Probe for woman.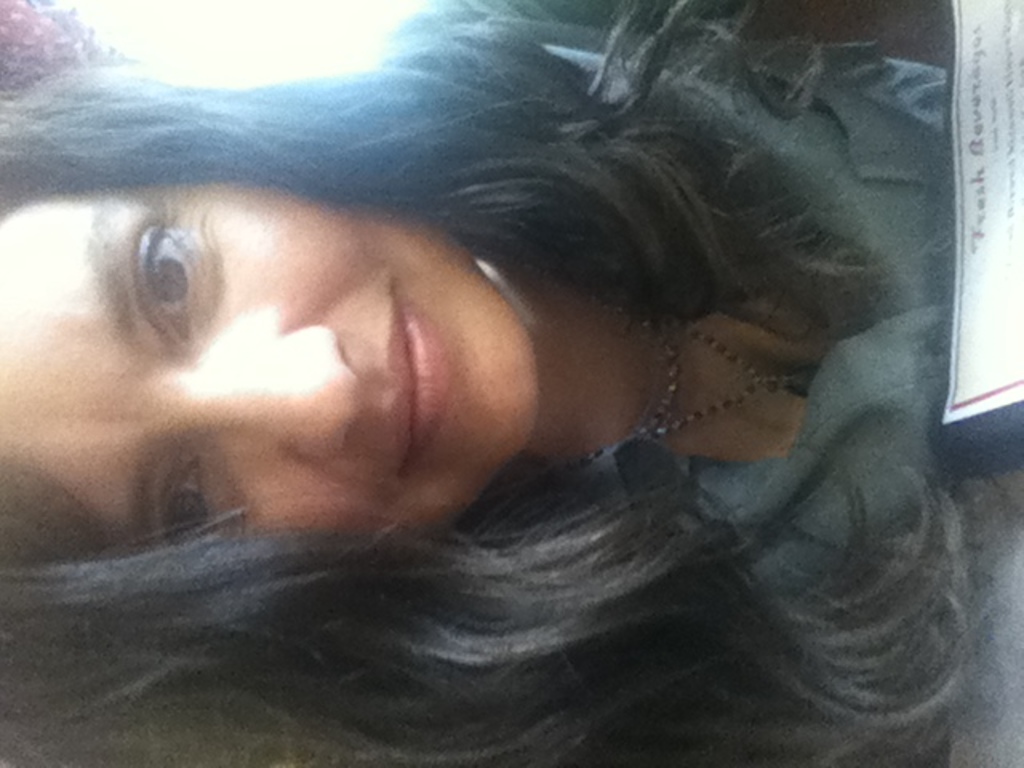
Probe result: select_region(8, 0, 957, 702).
